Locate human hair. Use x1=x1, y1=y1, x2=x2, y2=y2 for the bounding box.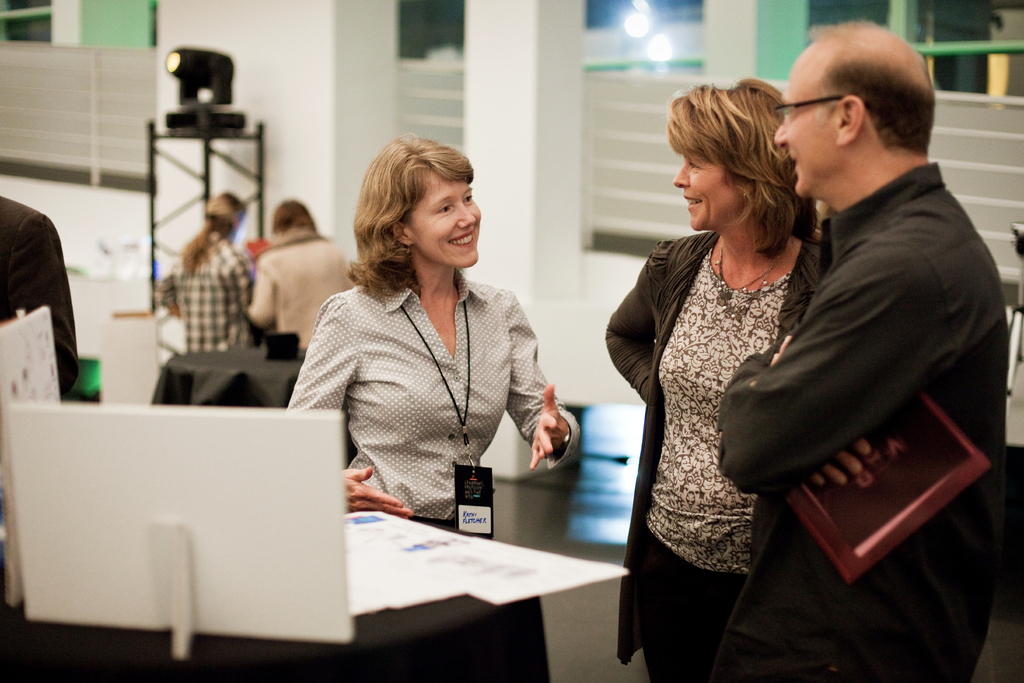
x1=686, y1=80, x2=815, y2=252.
